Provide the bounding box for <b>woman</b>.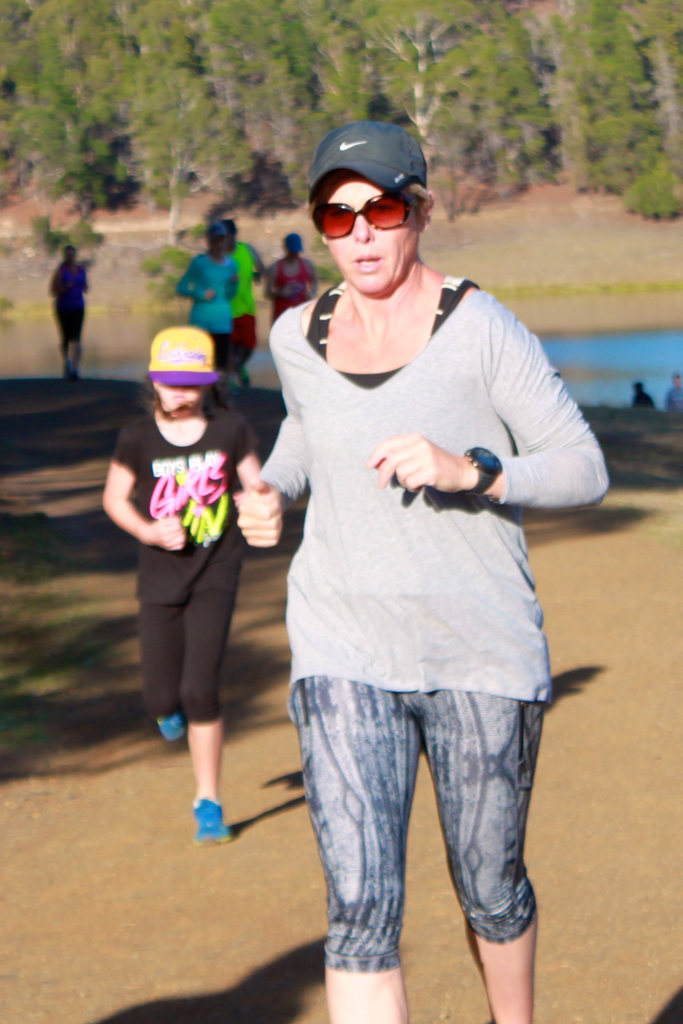
pyautogui.locateOnScreen(262, 230, 323, 330).
